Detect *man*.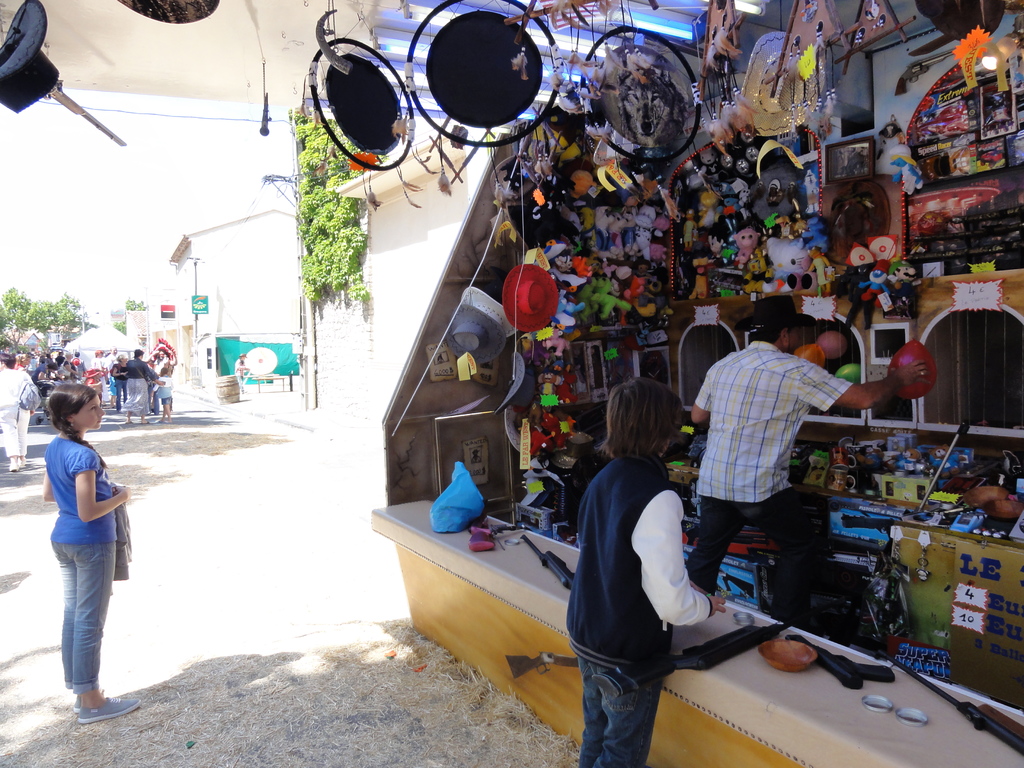
Detected at x1=690, y1=315, x2=863, y2=577.
